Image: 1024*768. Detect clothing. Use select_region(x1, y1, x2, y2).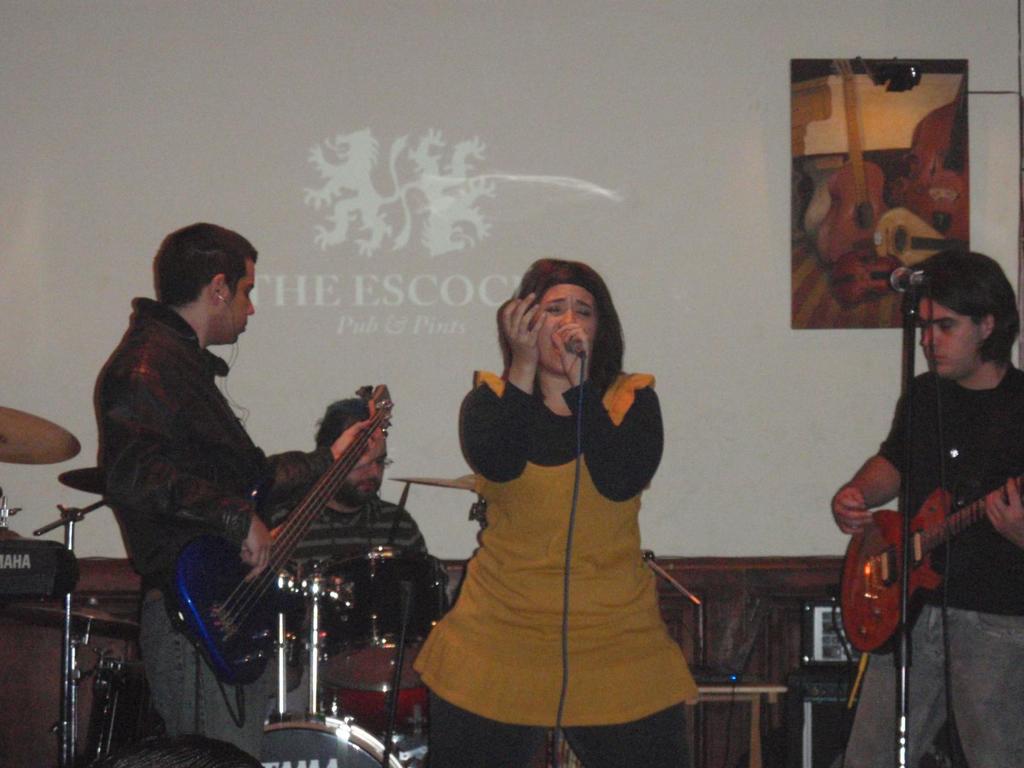
select_region(842, 365, 1023, 767).
